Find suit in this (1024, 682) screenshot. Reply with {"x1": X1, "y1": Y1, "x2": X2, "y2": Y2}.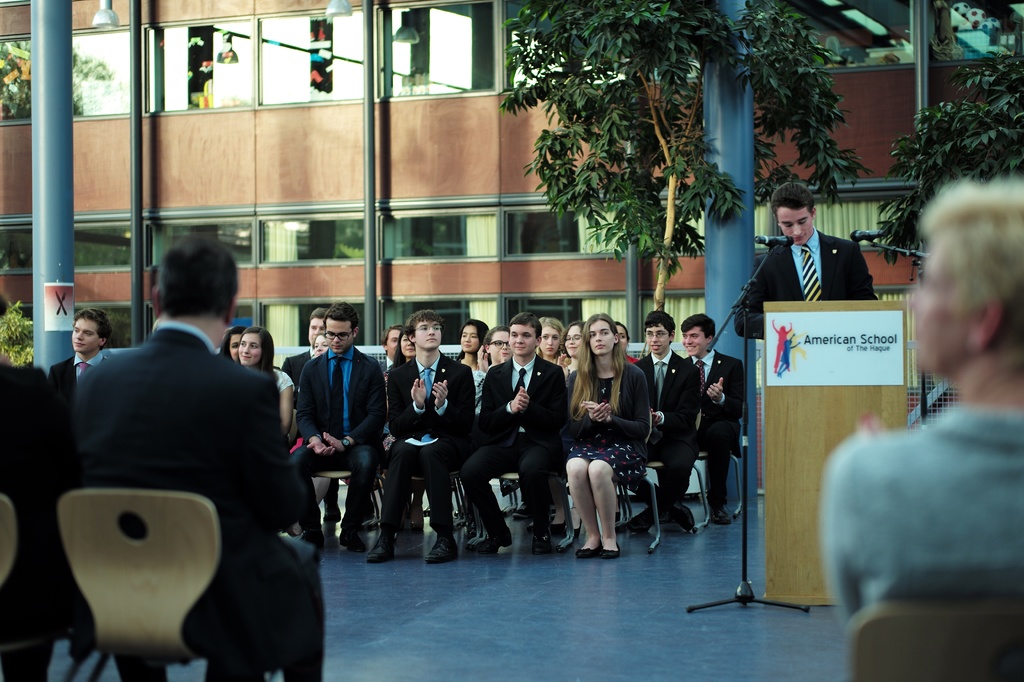
{"x1": 278, "y1": 340, "x2": 315, "y2": 388}.
